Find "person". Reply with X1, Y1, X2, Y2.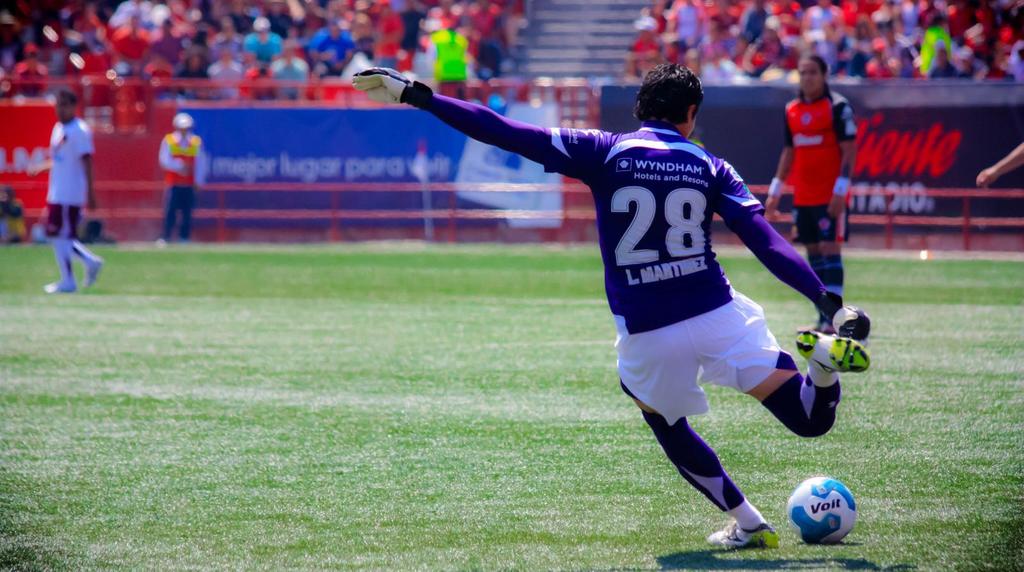
0, 183, 24, 244.
